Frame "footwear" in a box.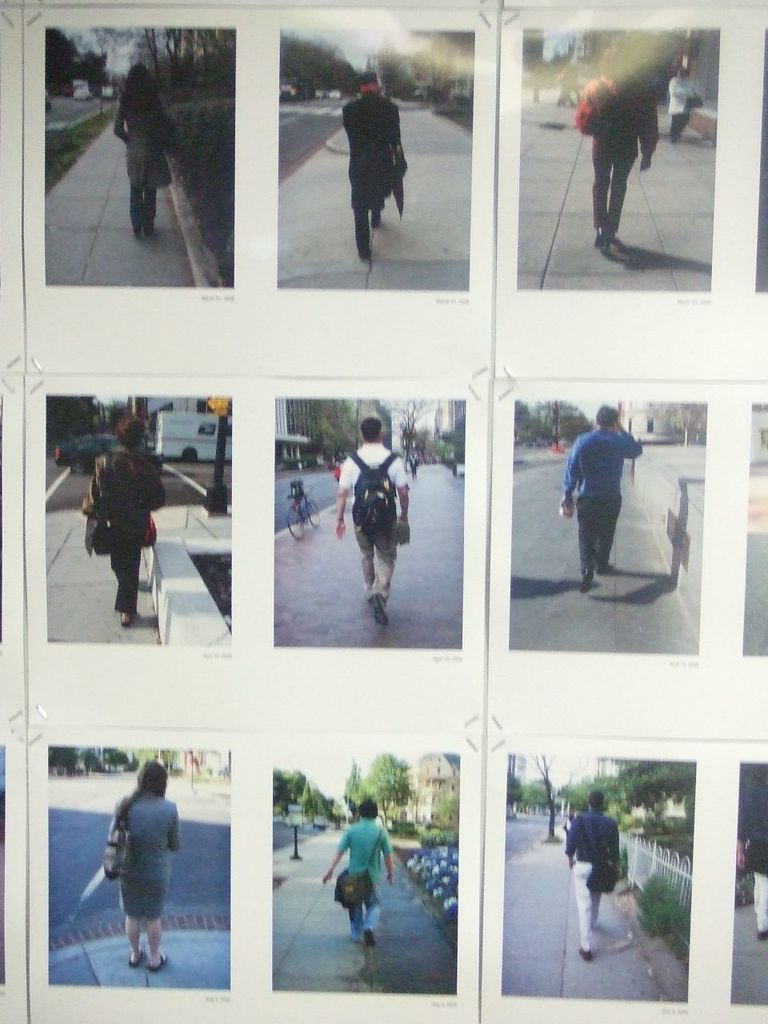
(593, 227, 609, 251).
